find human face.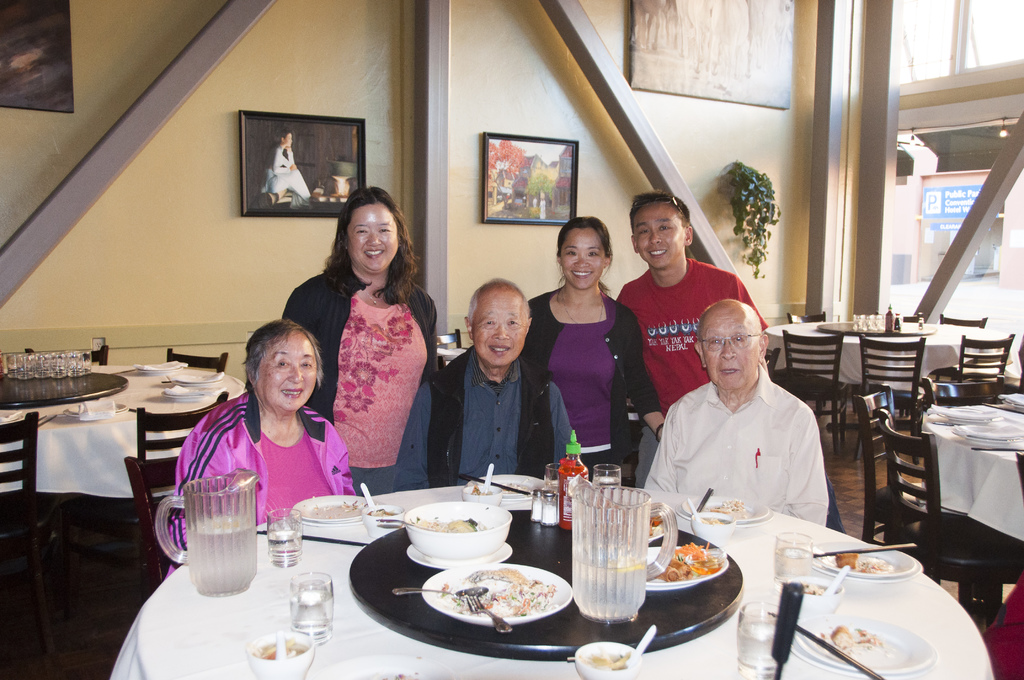
box(471, 286, 526, 366).
